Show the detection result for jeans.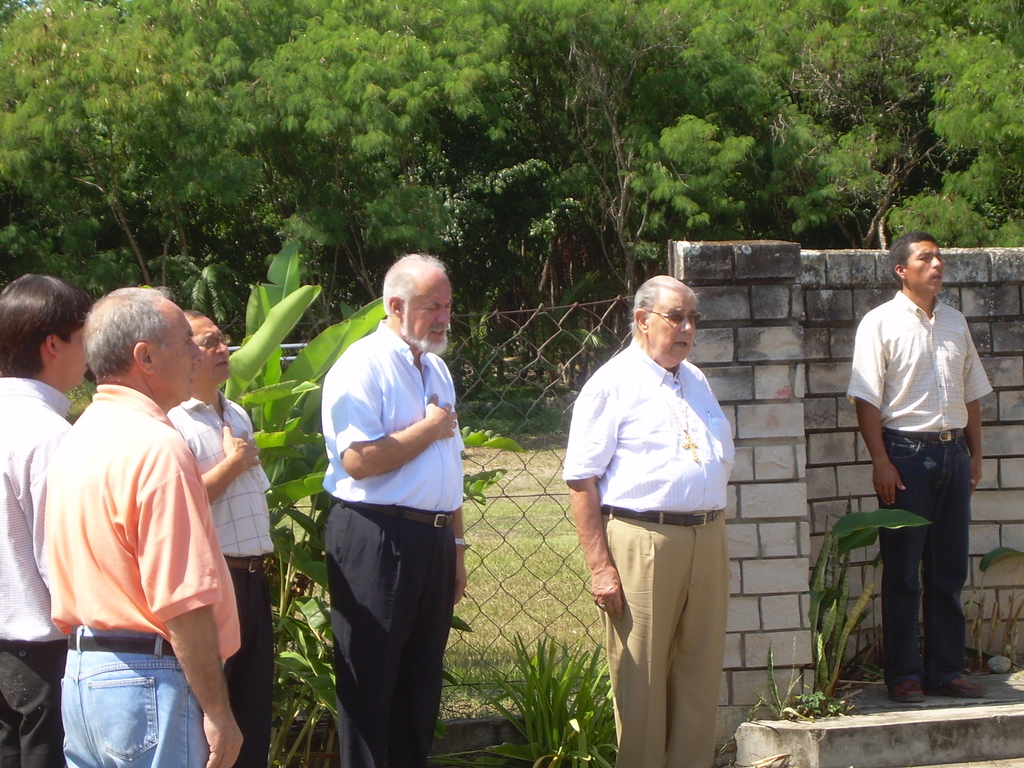
<bbox>47, 630, 211, 767</bbox>.
